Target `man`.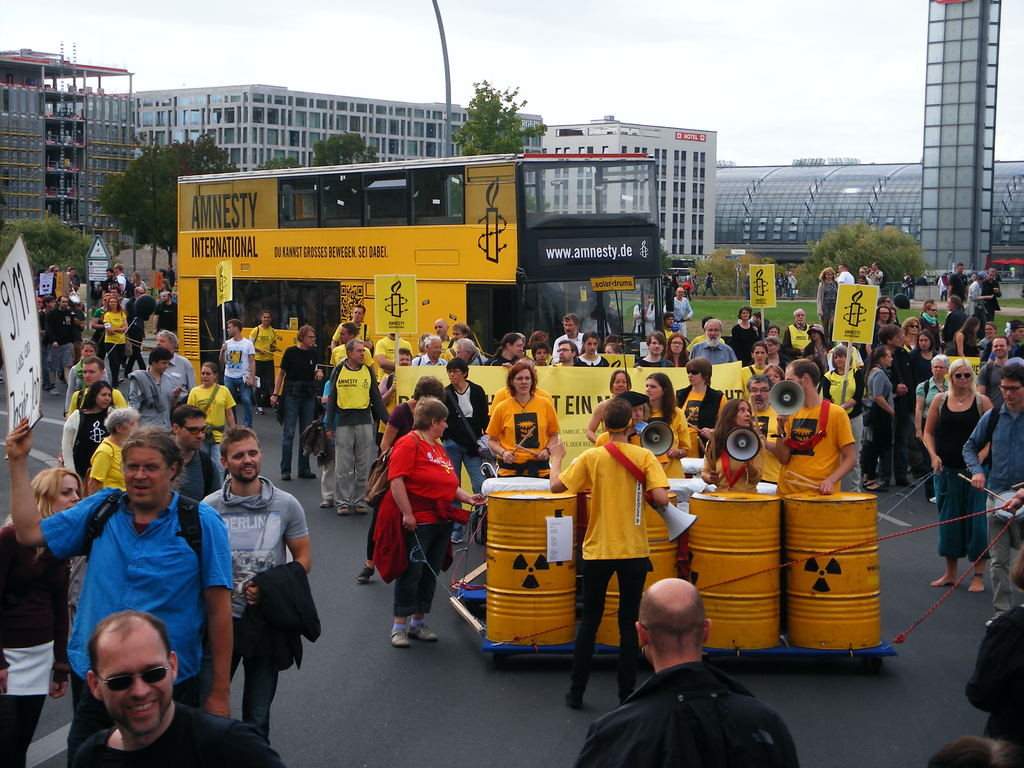
Target region: <region>333, 309, 371, 351</region>.
